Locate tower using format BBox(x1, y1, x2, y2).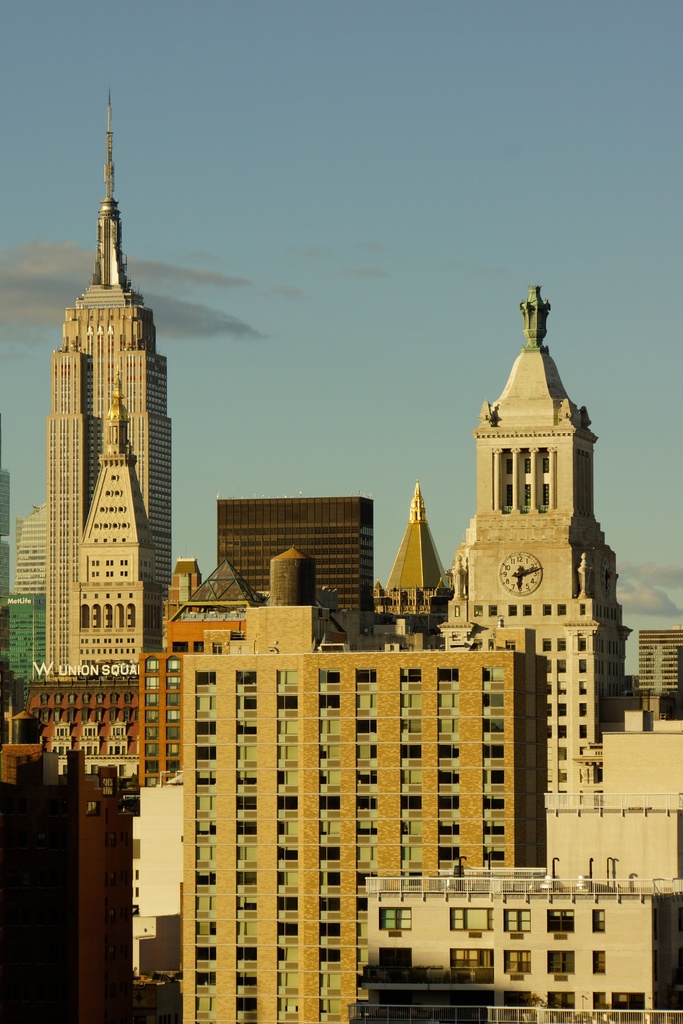
BBox(381, 483, 456, 589).
